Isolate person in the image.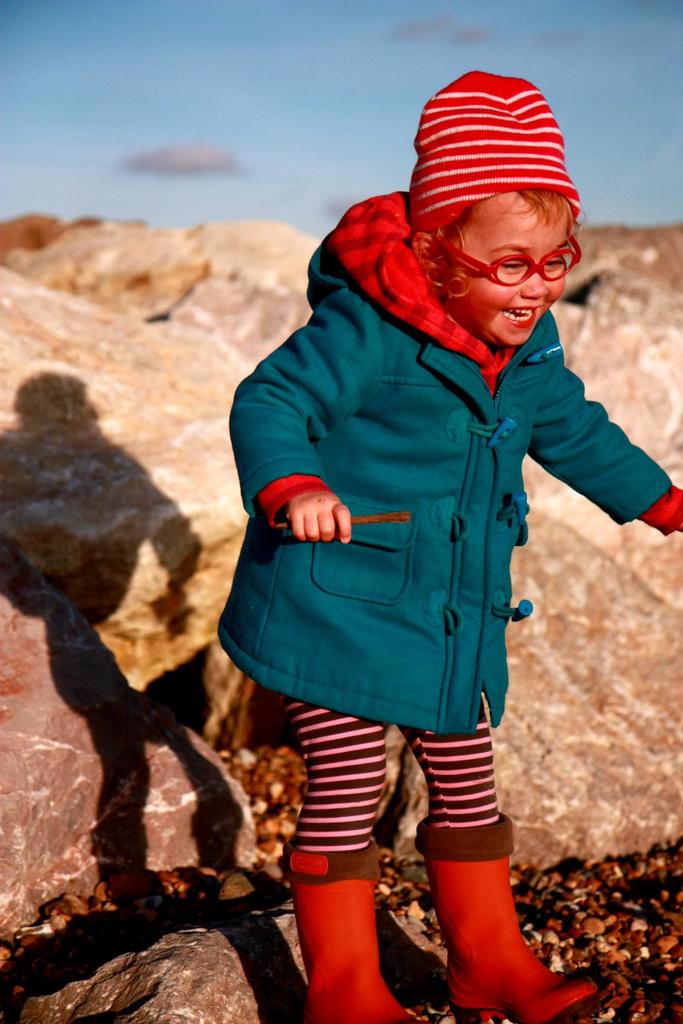
Isolated region: <box>218,71,682,1023</box>.
